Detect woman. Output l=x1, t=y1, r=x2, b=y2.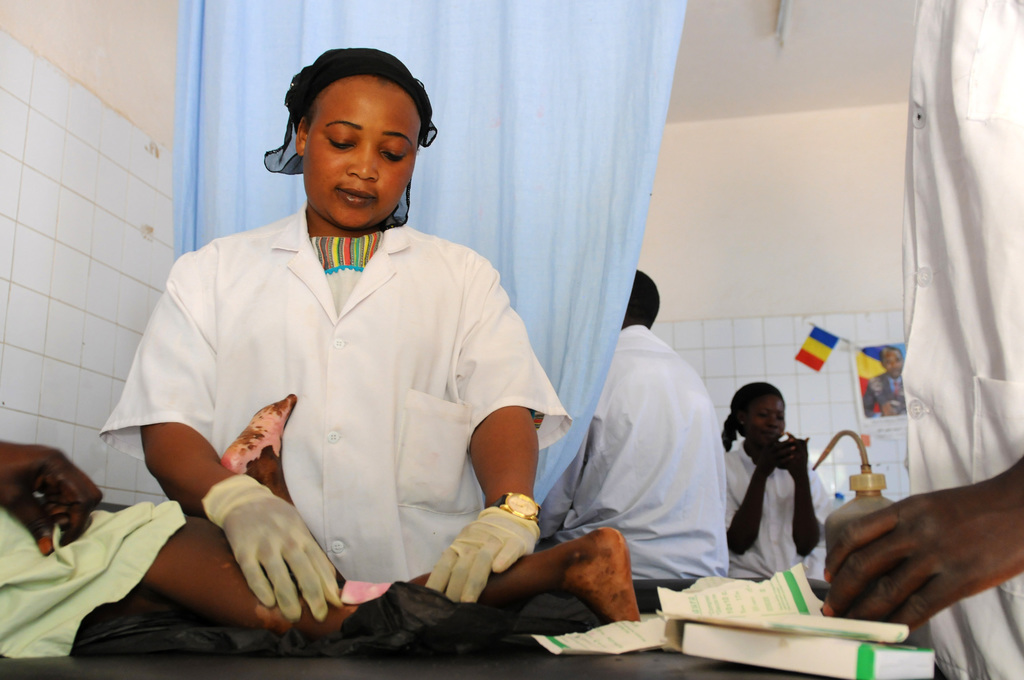
l=51, t=67, r=563, b=663.
